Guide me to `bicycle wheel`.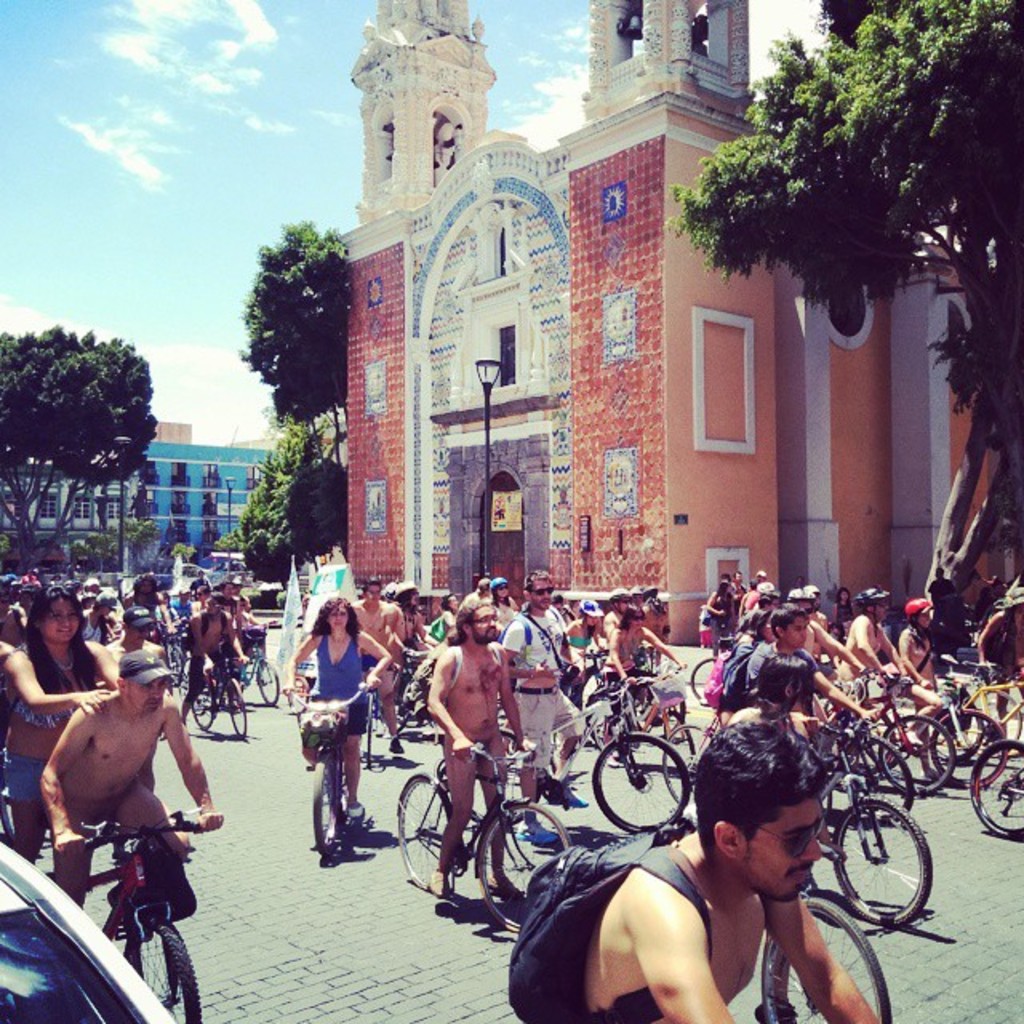
Guidance: crop(693, 658, 723, 706).
